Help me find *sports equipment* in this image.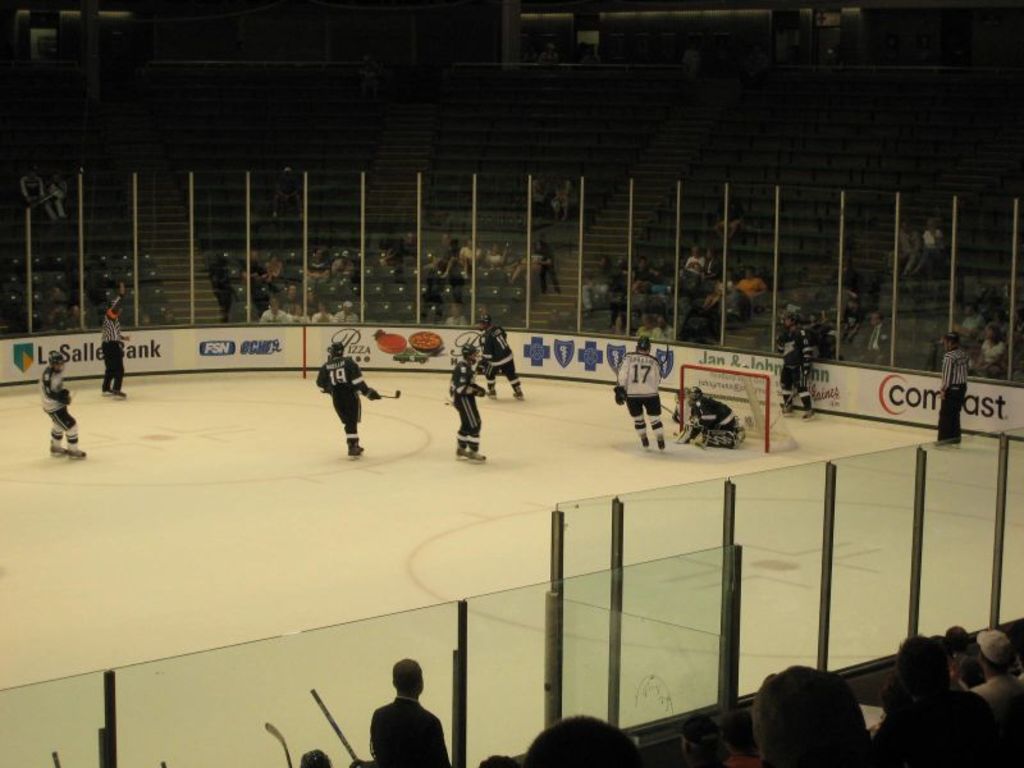
Found it: [x1=114, y1=390, x2=128, y2=401].
